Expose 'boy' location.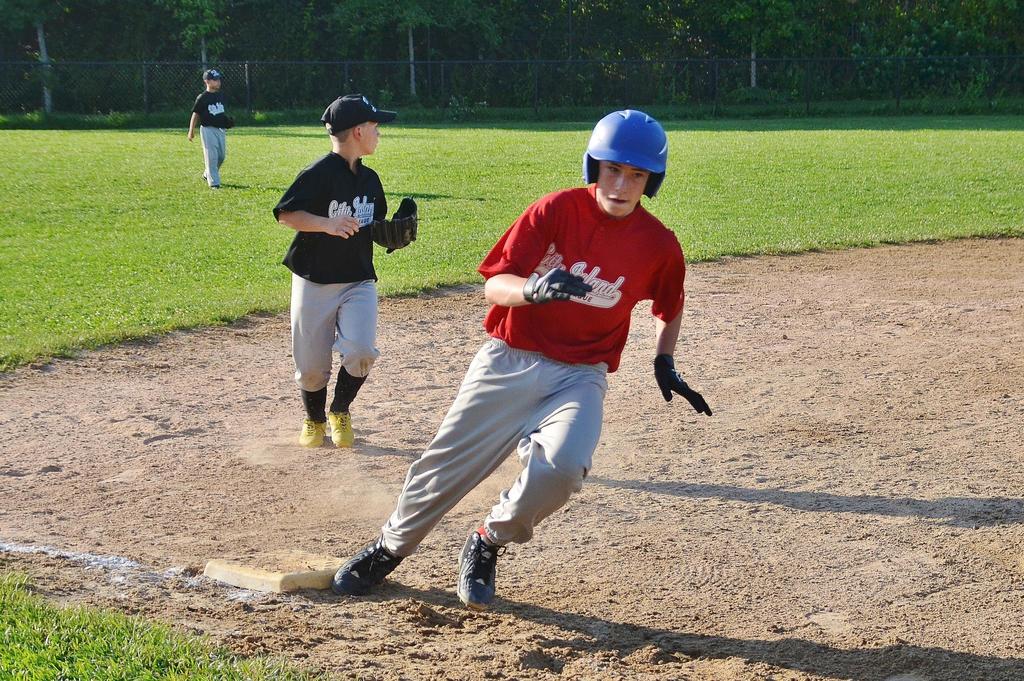
Exposed at [333,101,689,637].
